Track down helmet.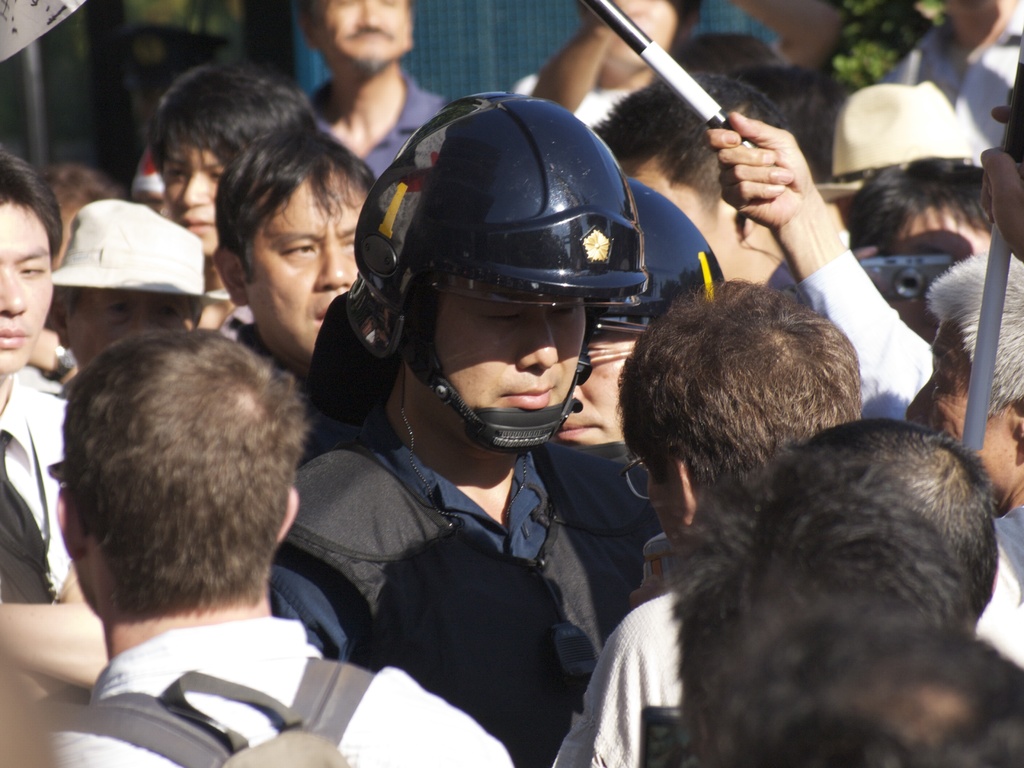
Tracked to 346 88 650 450.
